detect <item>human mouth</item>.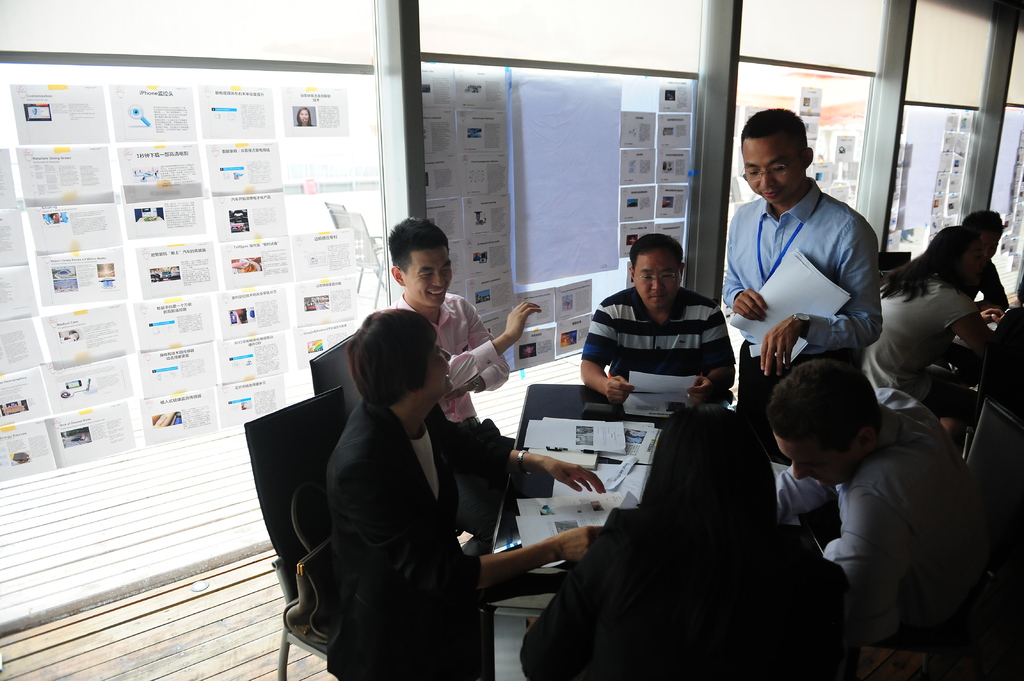
Detected at 423/287/447/299.
